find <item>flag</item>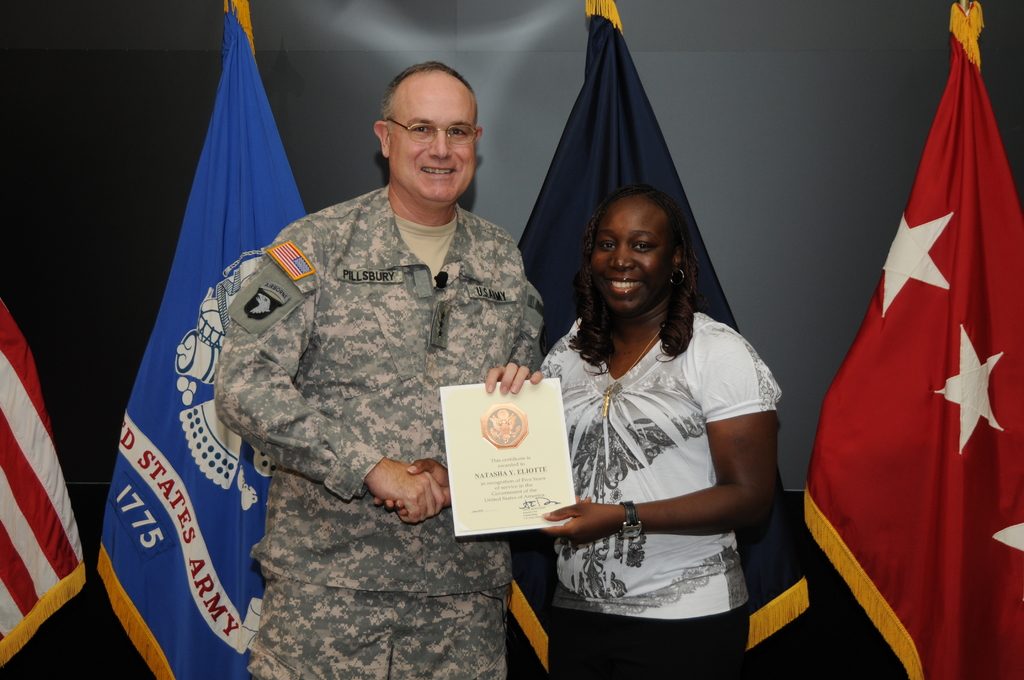
(x1=99, y1=0, x2=318, y2=675)
